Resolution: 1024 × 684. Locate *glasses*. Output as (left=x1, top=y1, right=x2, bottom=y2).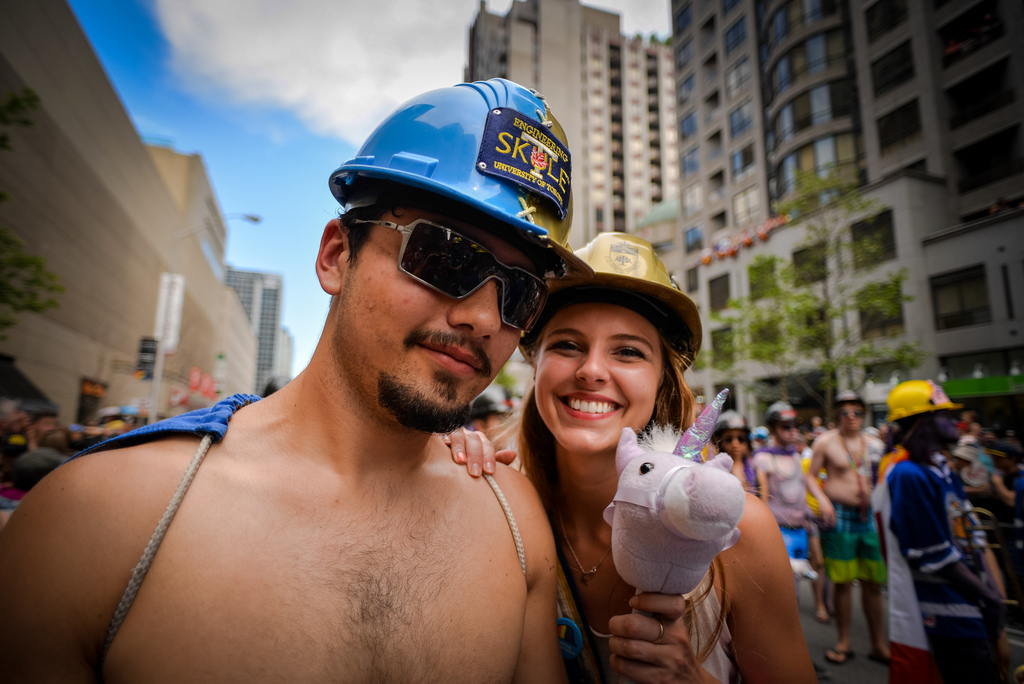
(left=773, top=419, right=807, bottom=433).
